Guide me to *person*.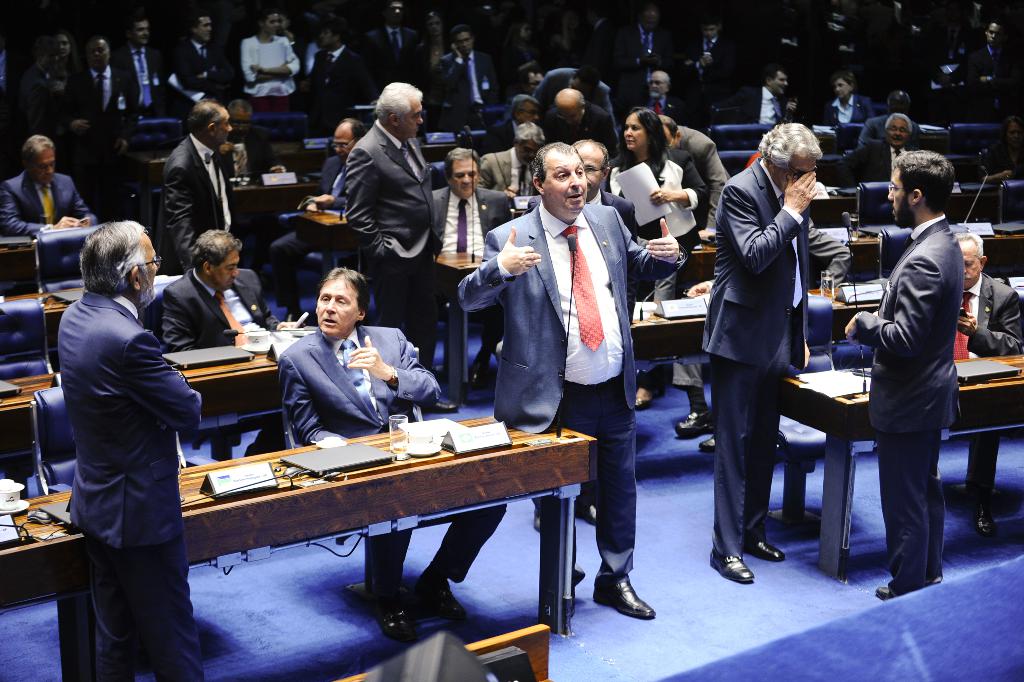
Guidance: 841, 147, 966, 602.
